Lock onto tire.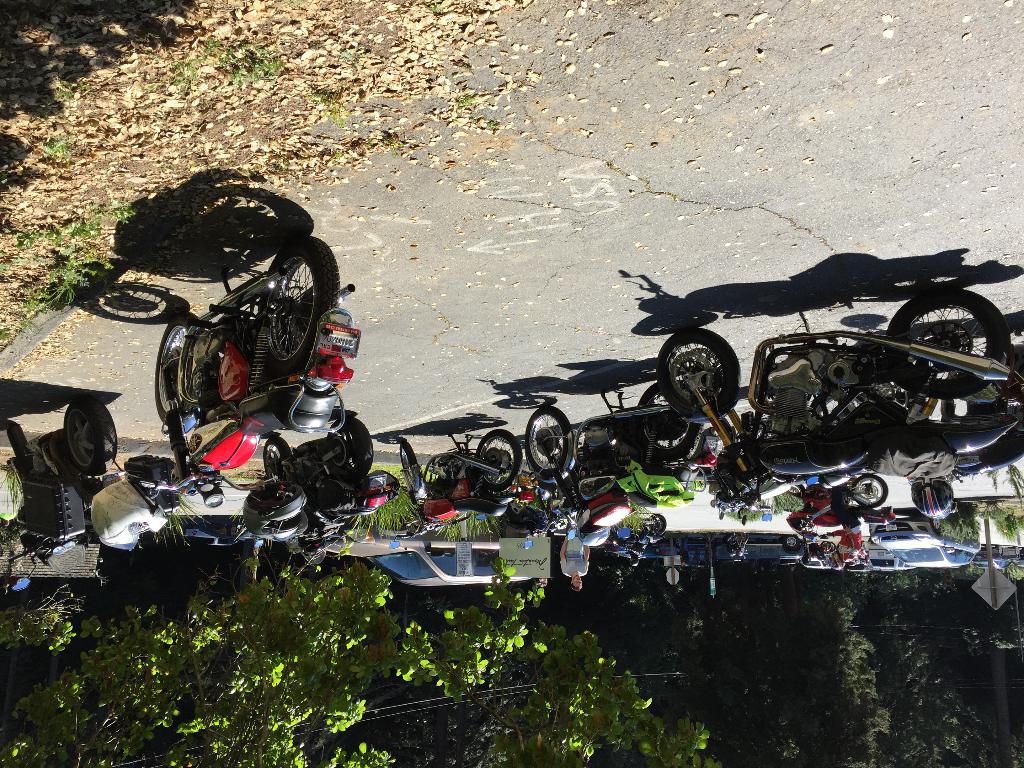
Locked: region(822, 538, 836, 556).
